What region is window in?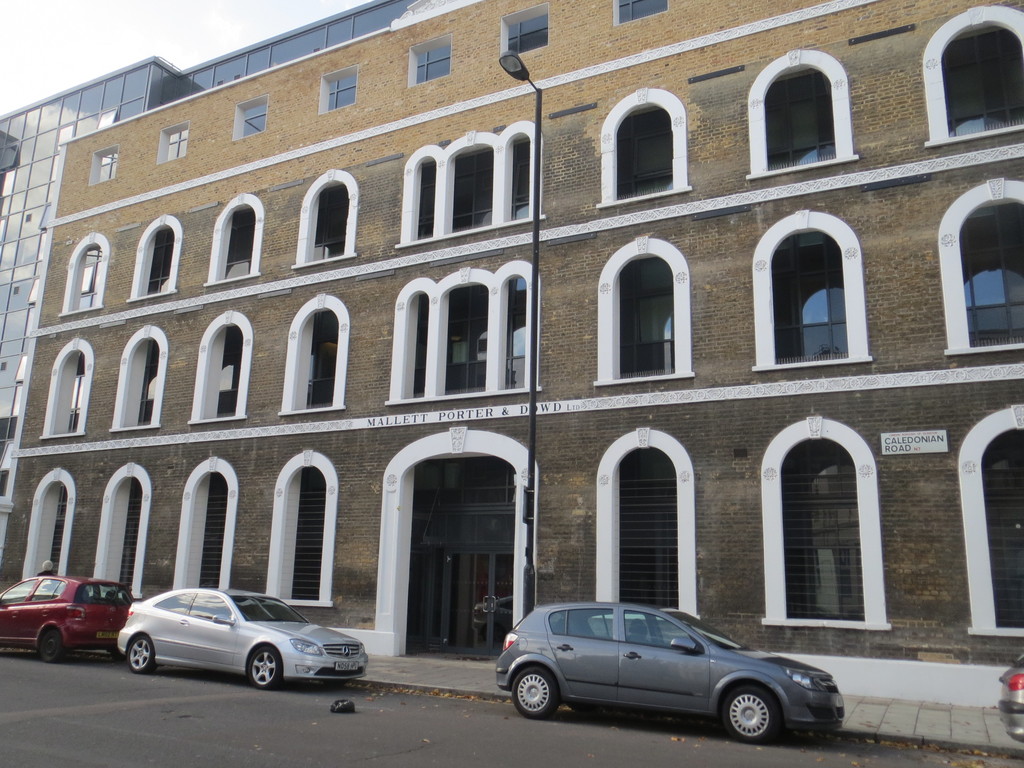
[774, 228, 851, 362].
